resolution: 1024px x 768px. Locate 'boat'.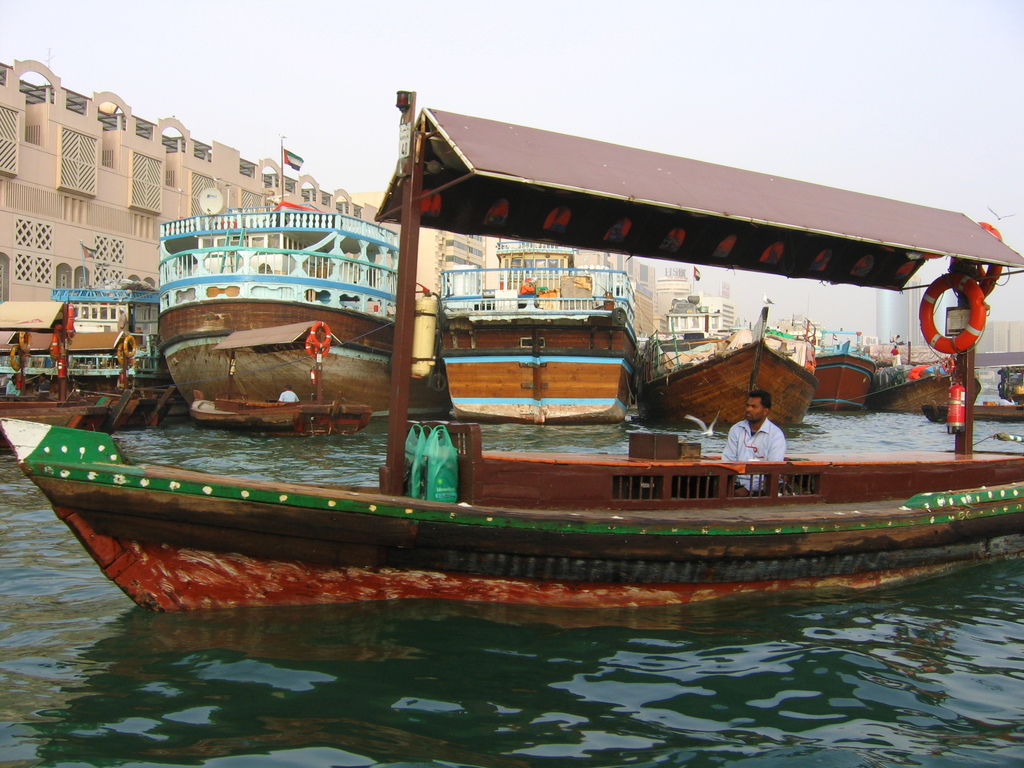
29,94,1023,583.
